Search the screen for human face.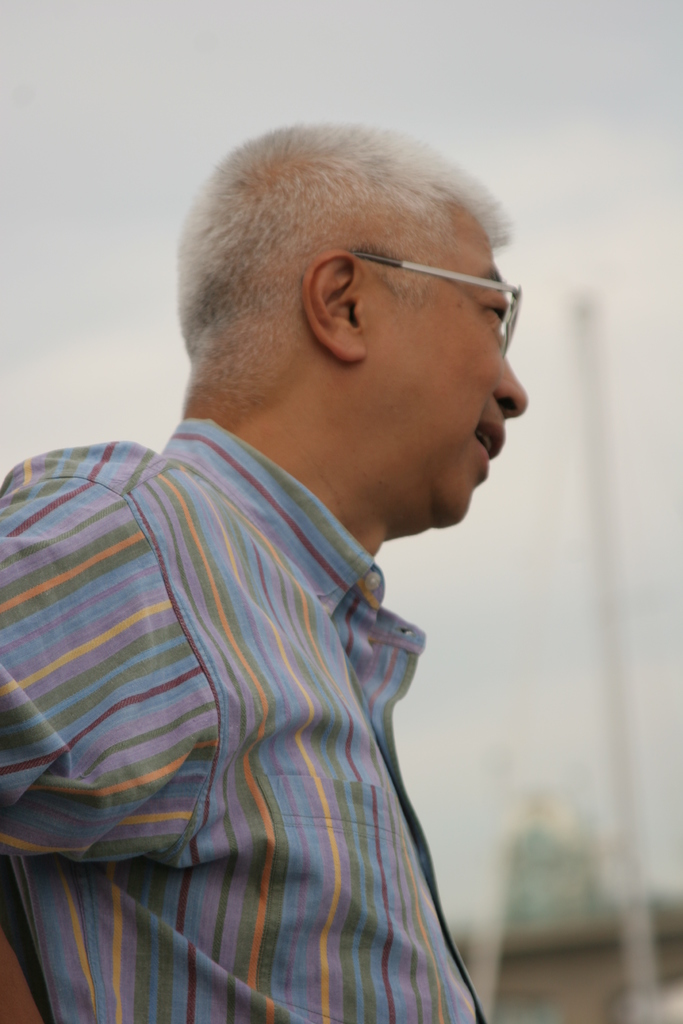
Found at locate(379, 225, 530, 532).
